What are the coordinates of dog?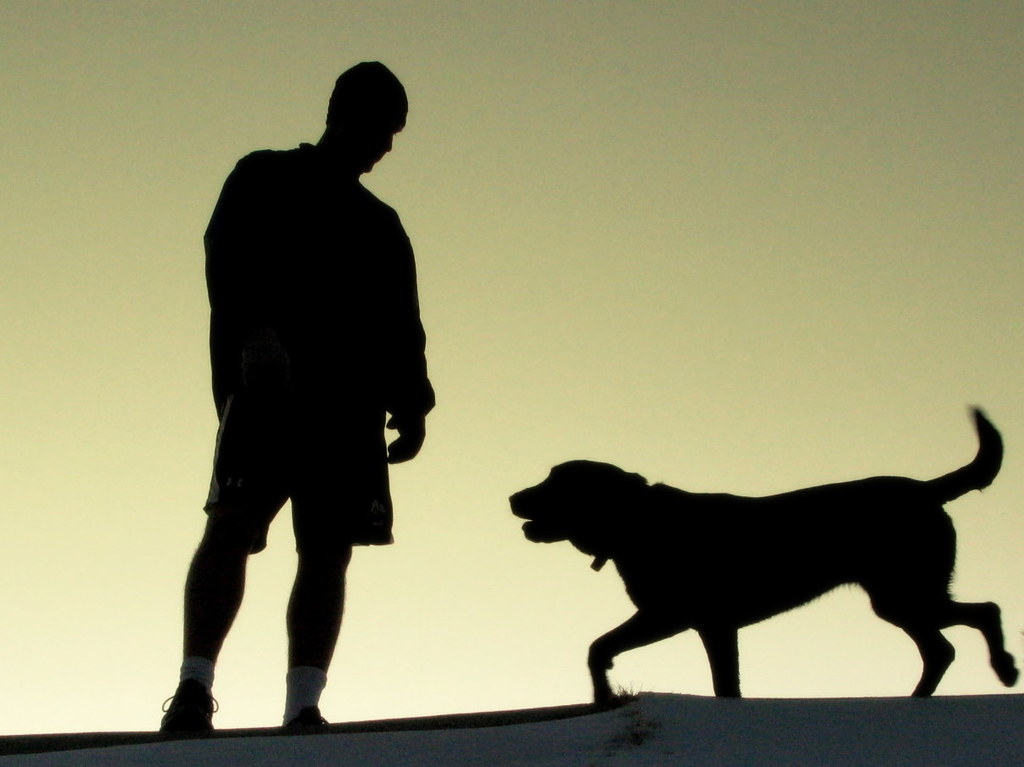
506/403/1023/712.
